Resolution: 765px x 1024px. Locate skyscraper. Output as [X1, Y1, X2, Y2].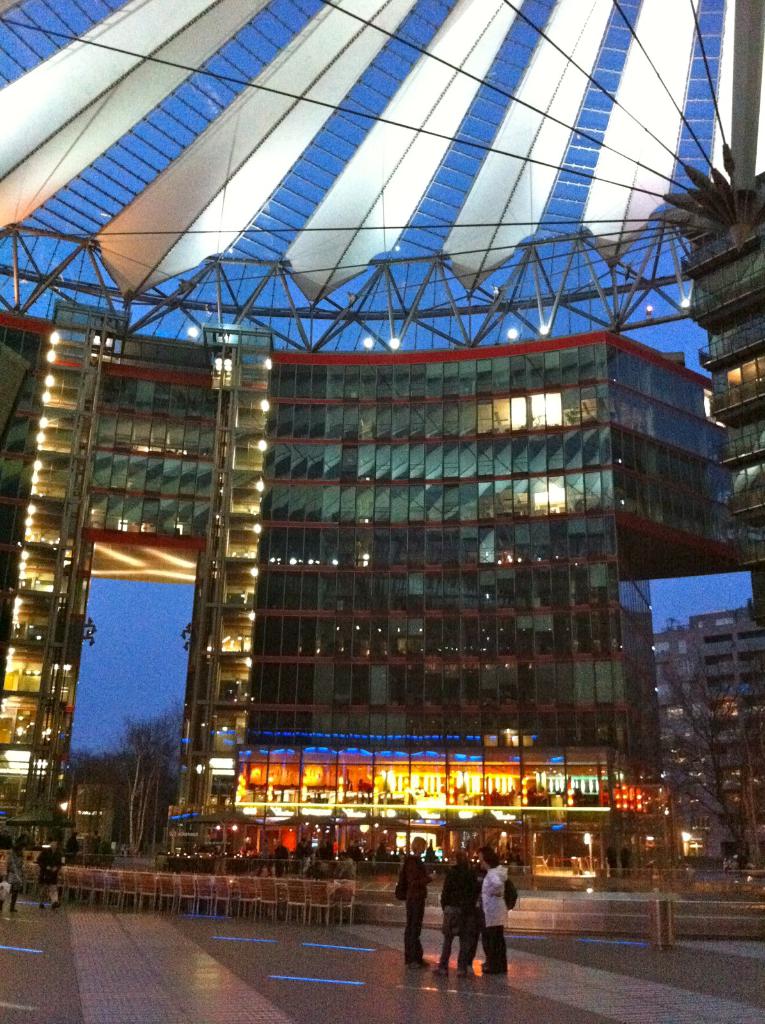
[645, 620, 724, 870].
